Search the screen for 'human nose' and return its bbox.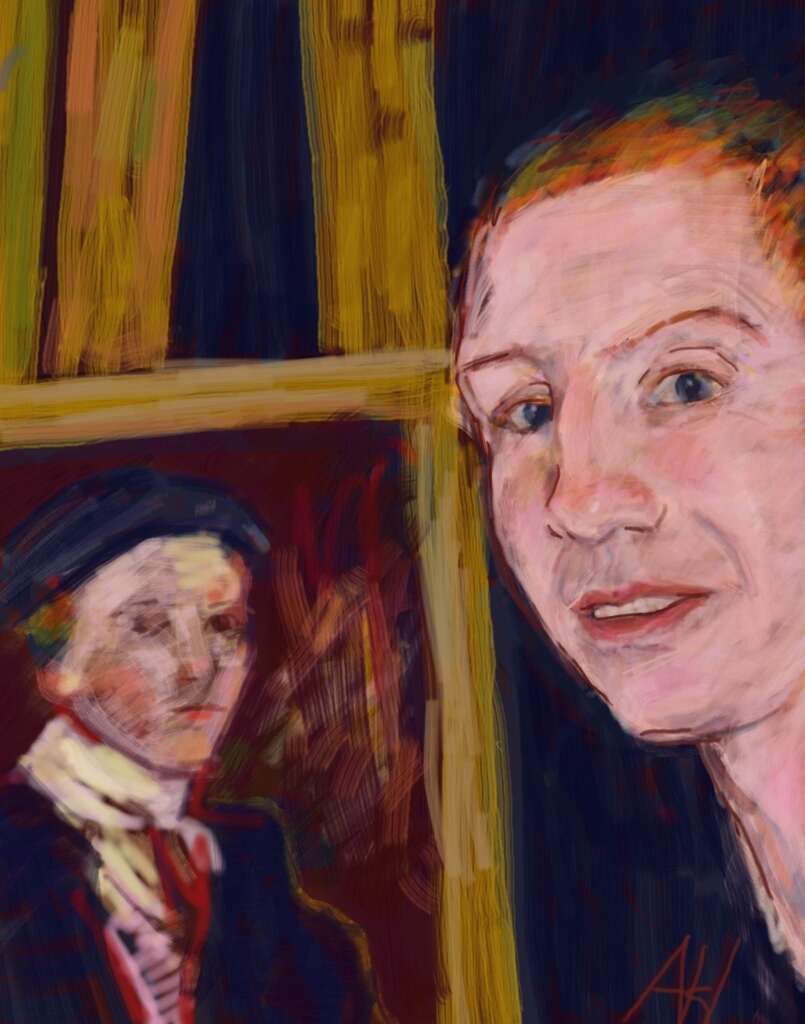
Found: 176,622,221,677.
